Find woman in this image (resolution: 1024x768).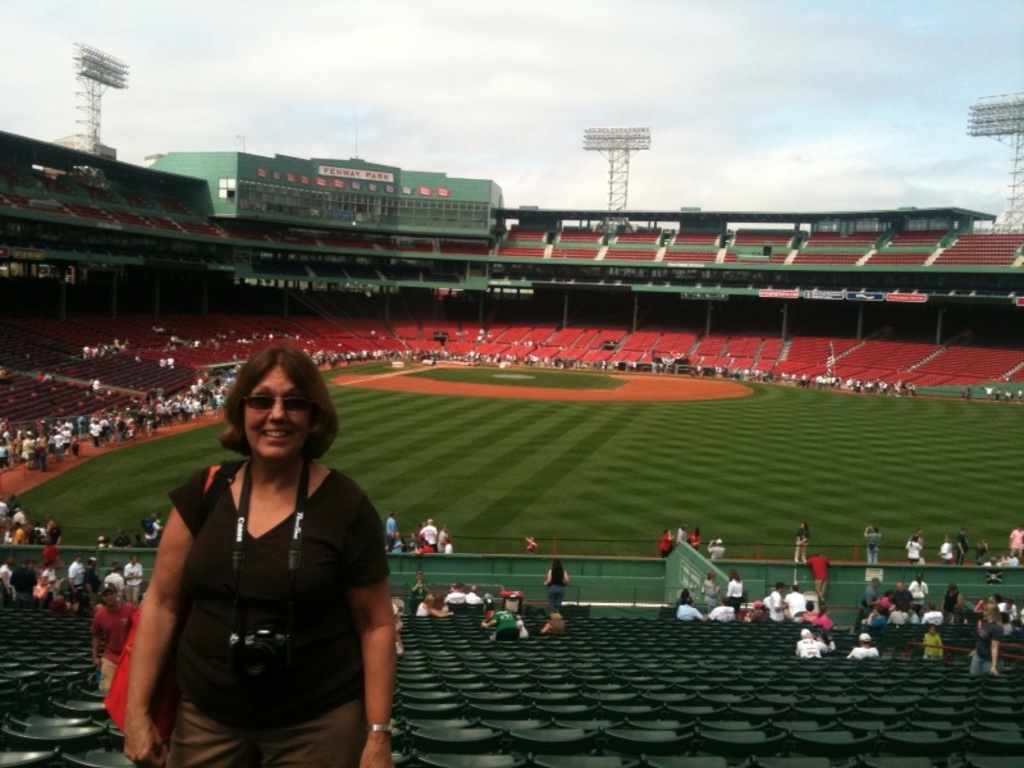
138, 352, 387, 767.
